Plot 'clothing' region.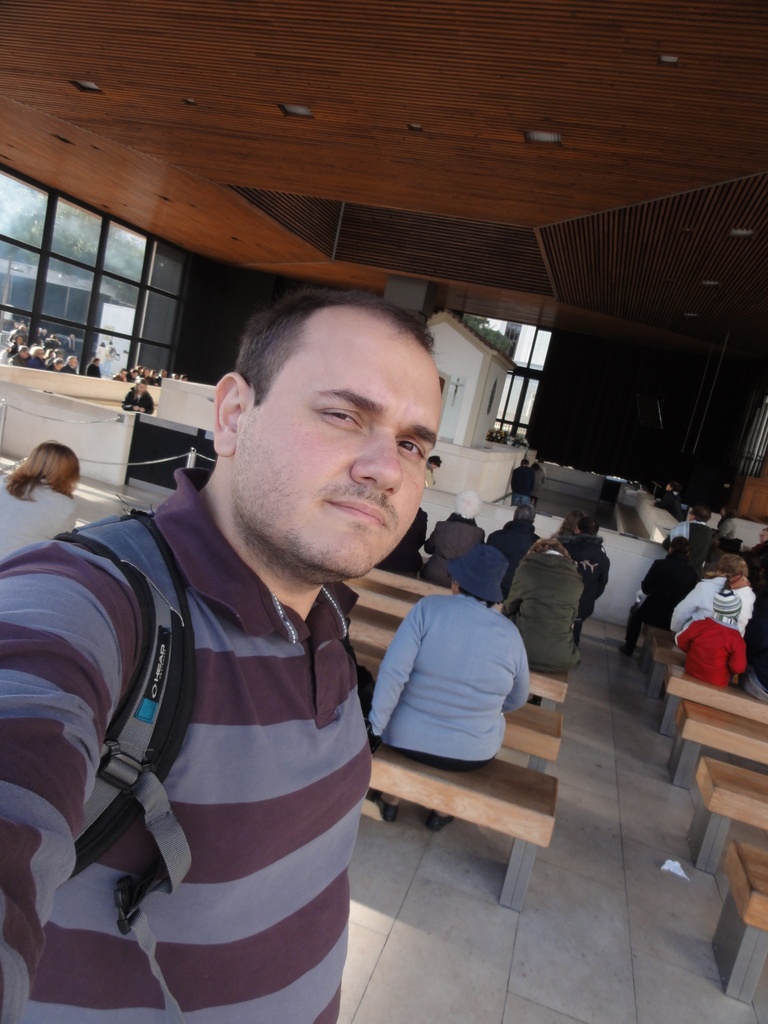
Plotted at region(624, 554, 692, 652).
